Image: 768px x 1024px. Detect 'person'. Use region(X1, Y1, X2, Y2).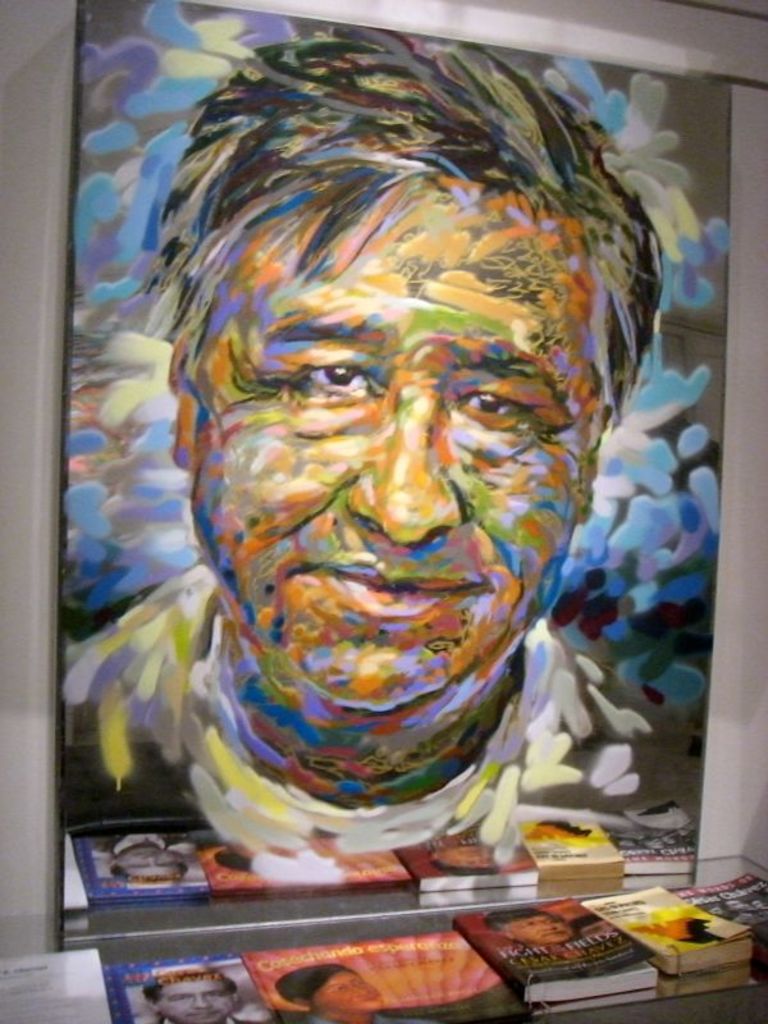
region(56, 31, 690, 855).
